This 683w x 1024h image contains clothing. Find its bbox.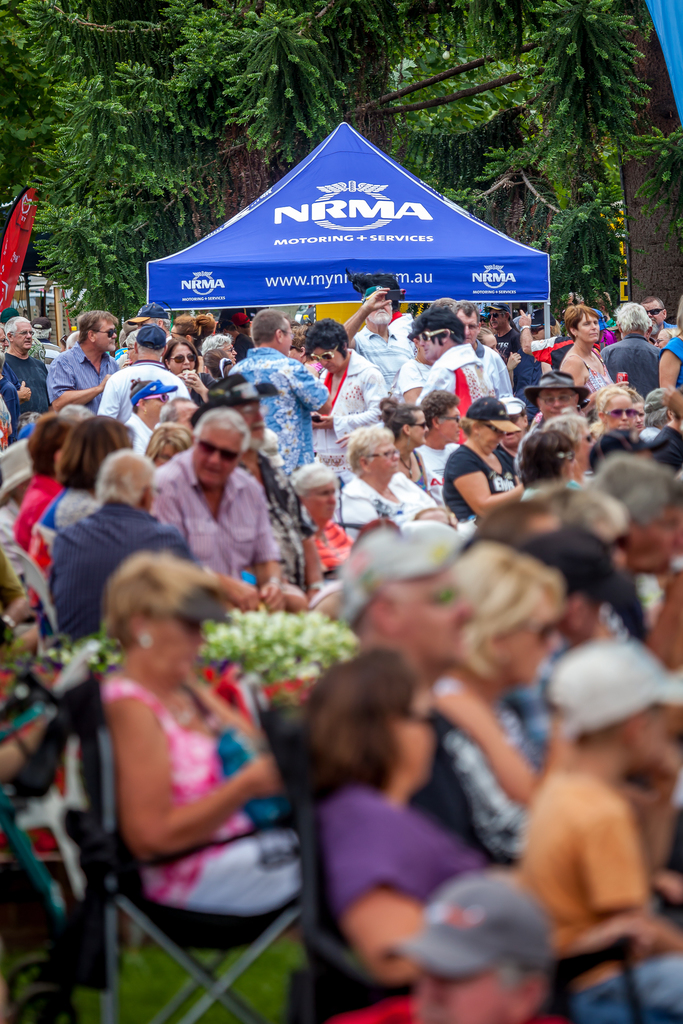
(left=97, top=674, right=299, bottom=908).
